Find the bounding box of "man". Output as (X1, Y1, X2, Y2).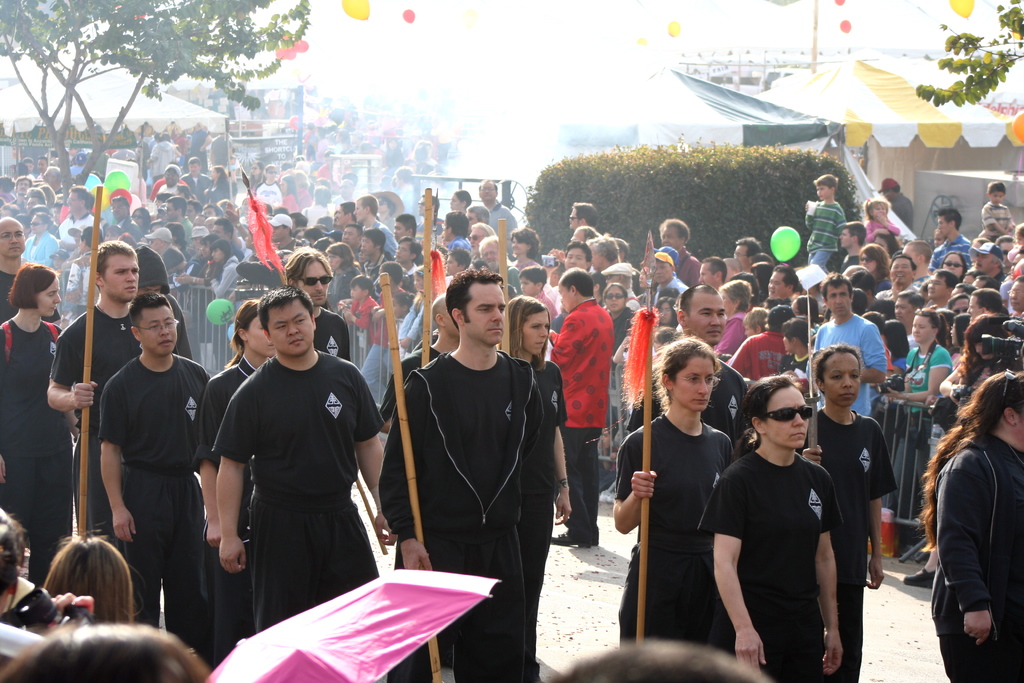
(59, 185, 102, 242).
